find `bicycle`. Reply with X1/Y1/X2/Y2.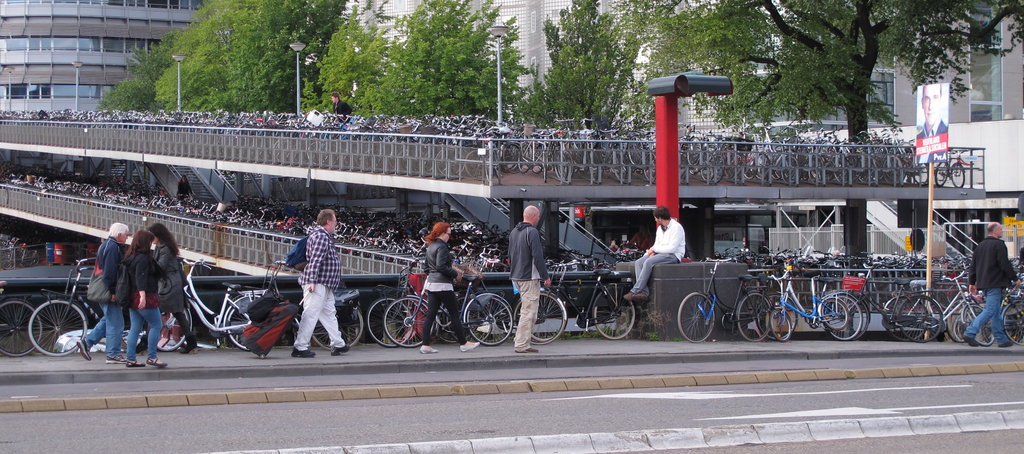
730/140/806/192.
